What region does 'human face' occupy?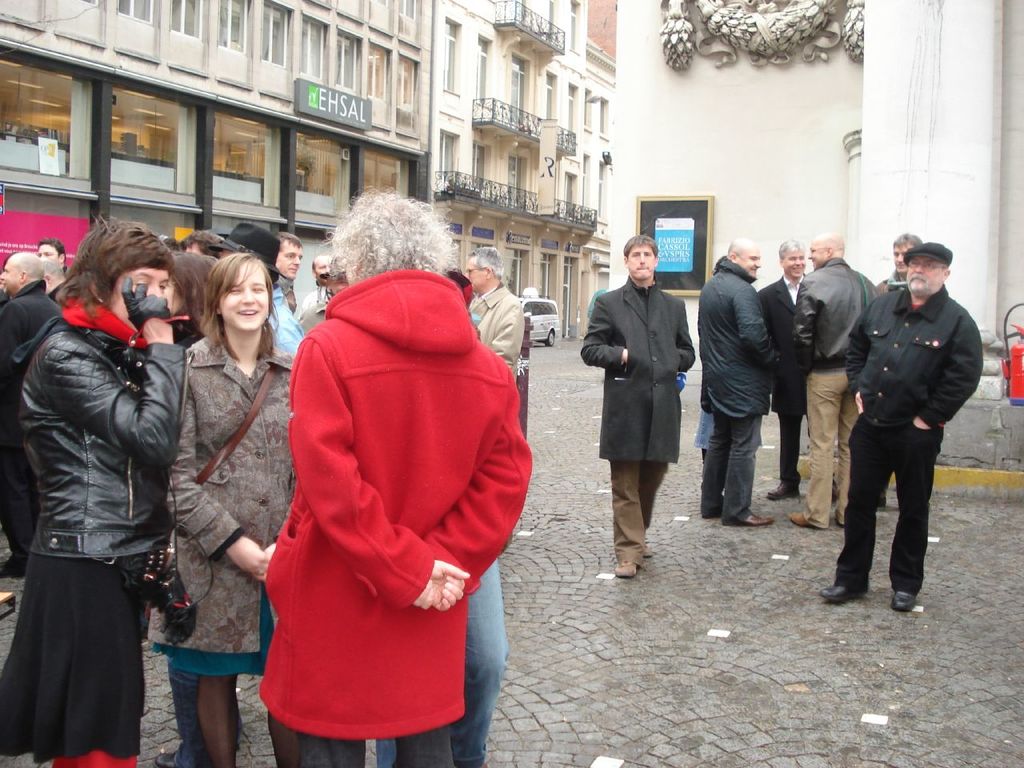
select_region(274, 241, 301, 281).
